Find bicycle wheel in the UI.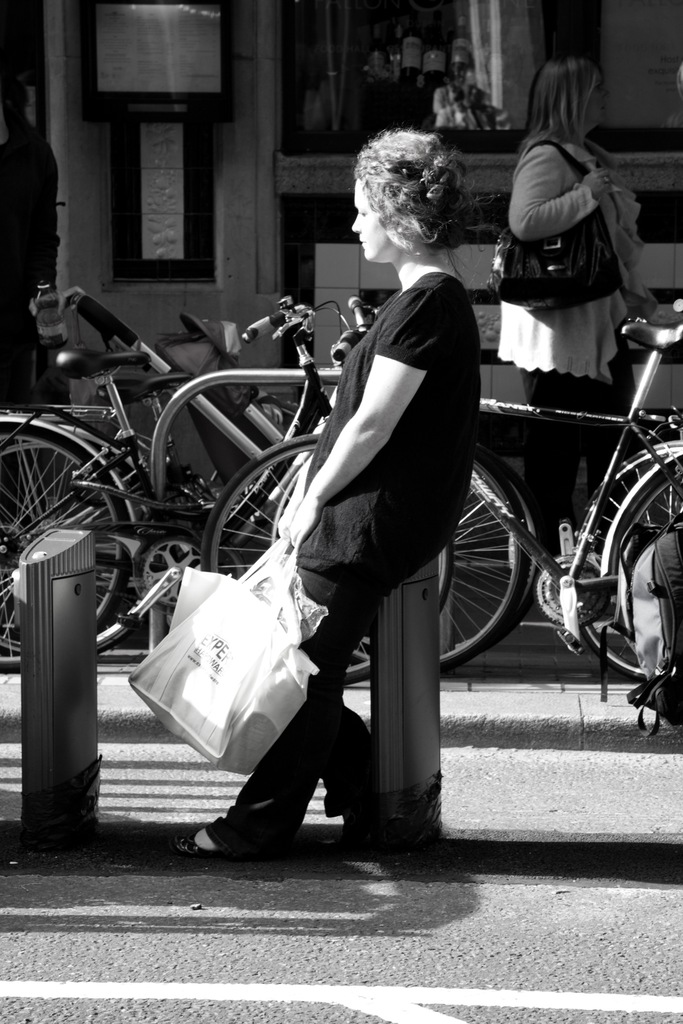
UI element at bbox(261, 452, 529, 669).
